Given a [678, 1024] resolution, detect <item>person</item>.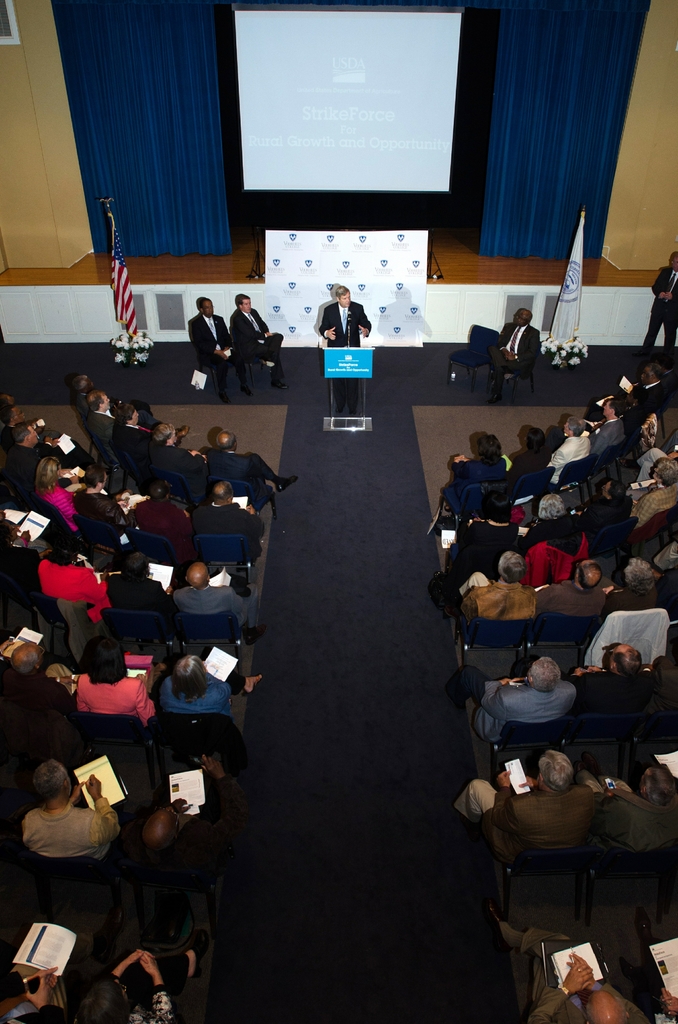
x1=642 y1=240 x2=677 y2=349.
